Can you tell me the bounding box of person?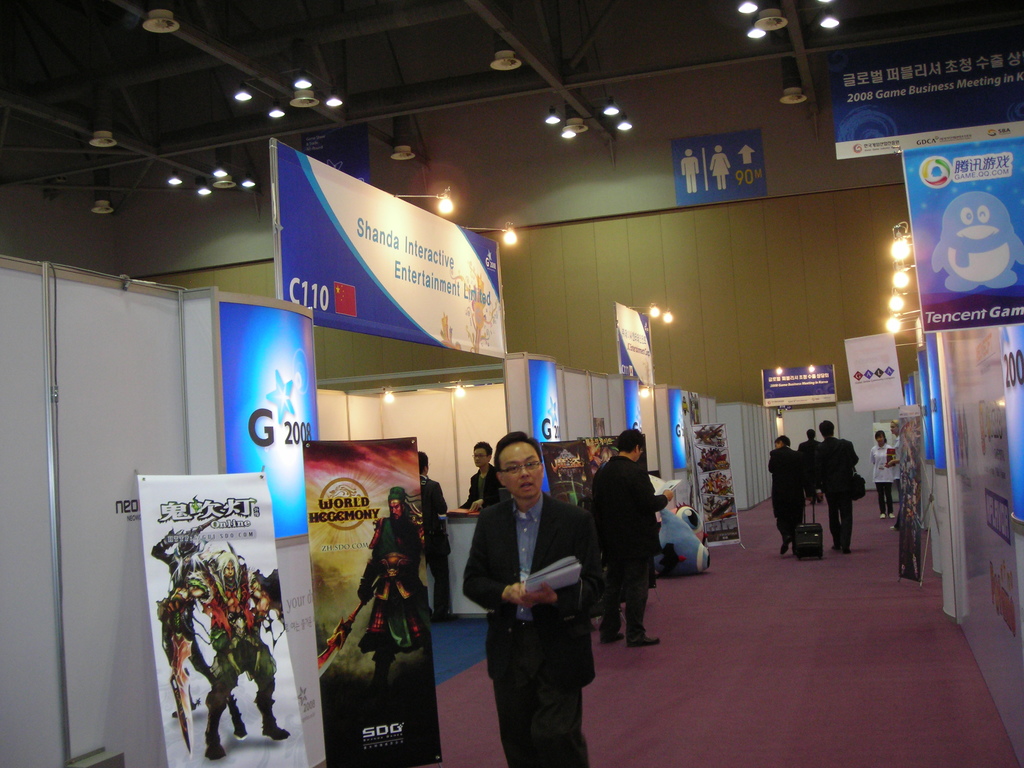
<box>202,554,291,756</box>.
